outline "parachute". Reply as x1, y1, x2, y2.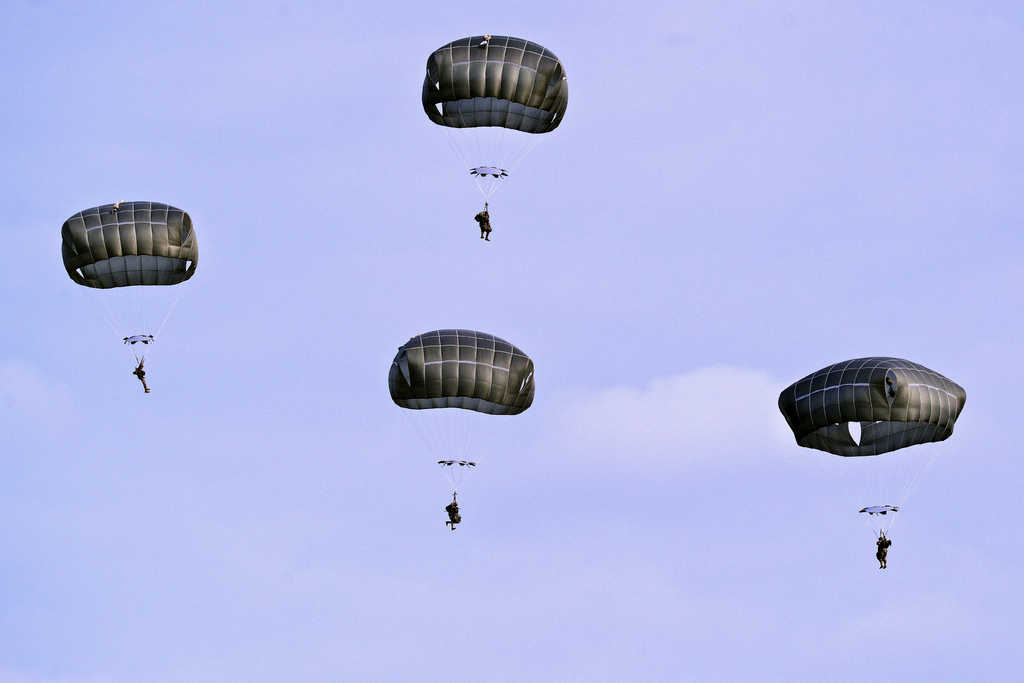
776, 352, 968, 555.
